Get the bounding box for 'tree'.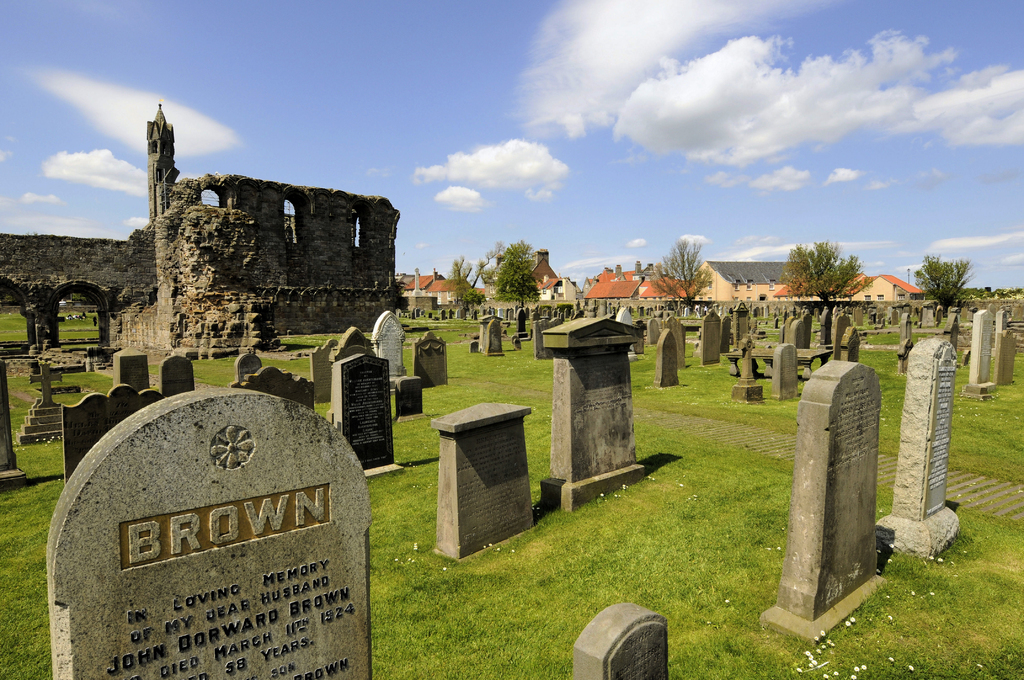
region(909, 257, 980, 316).
